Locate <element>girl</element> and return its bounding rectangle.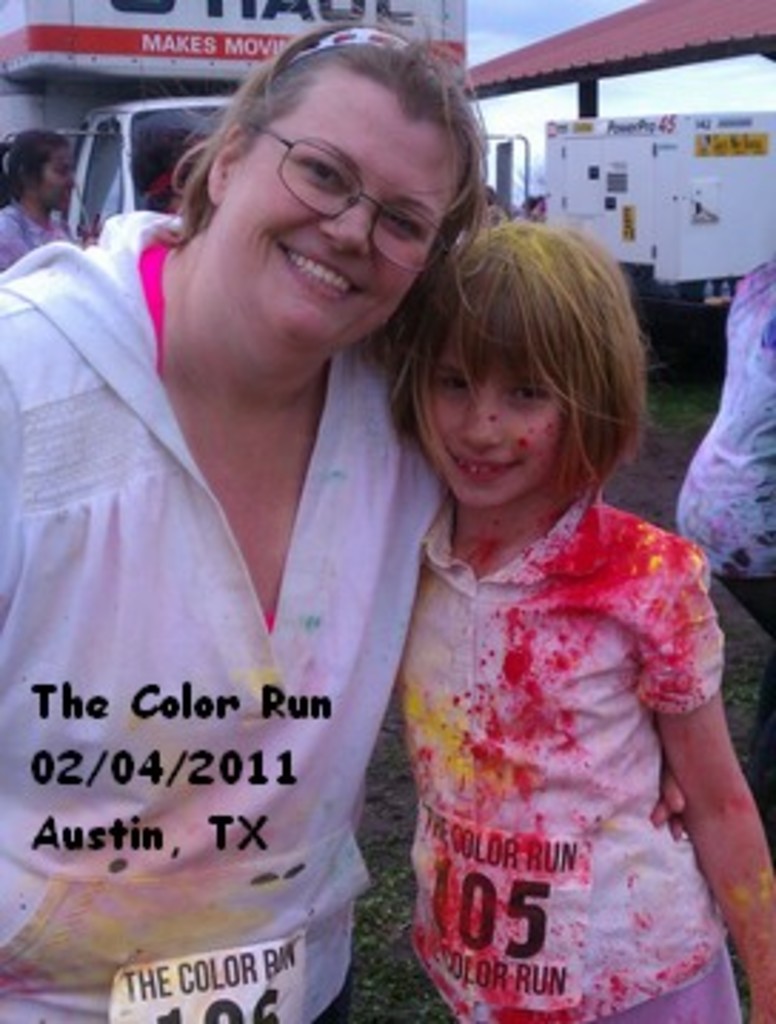
box(348, 154, 756, 1021).
